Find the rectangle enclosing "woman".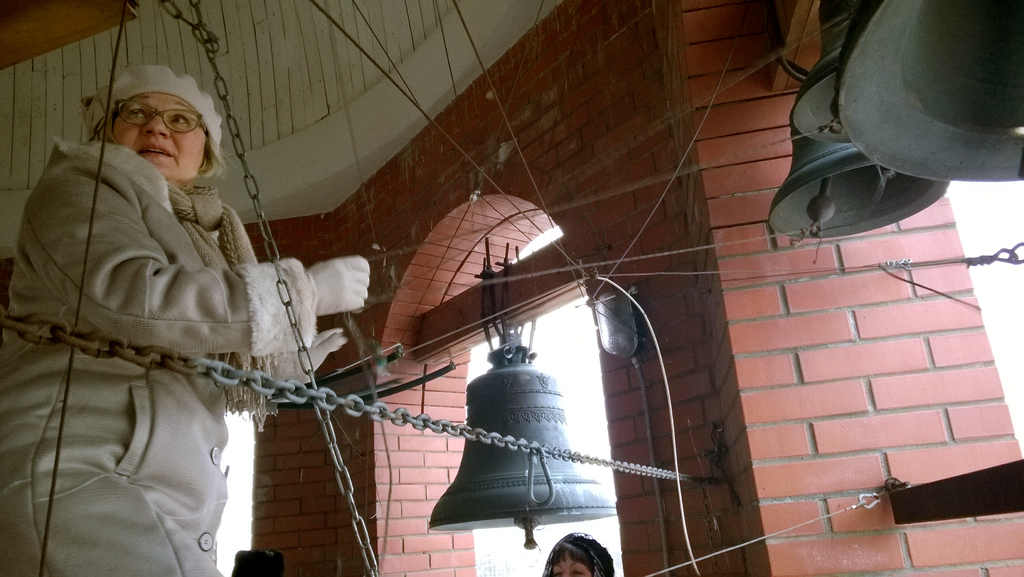
539:528:613:576.
